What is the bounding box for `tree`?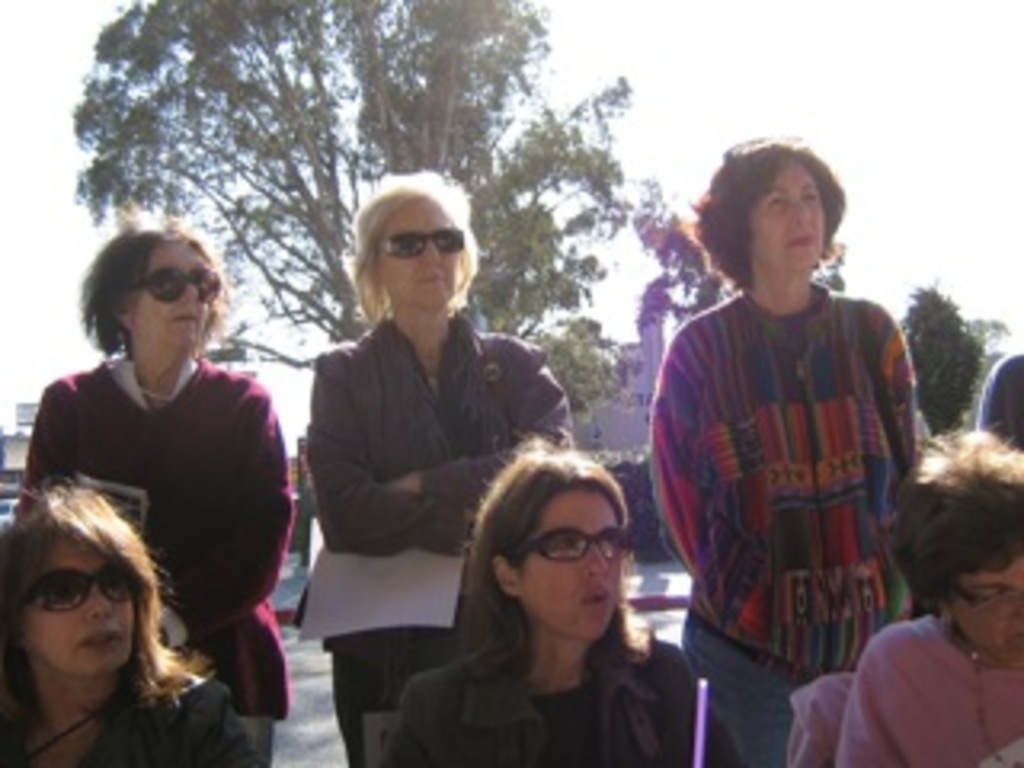
select_region(883, 282, 1005, 448).
